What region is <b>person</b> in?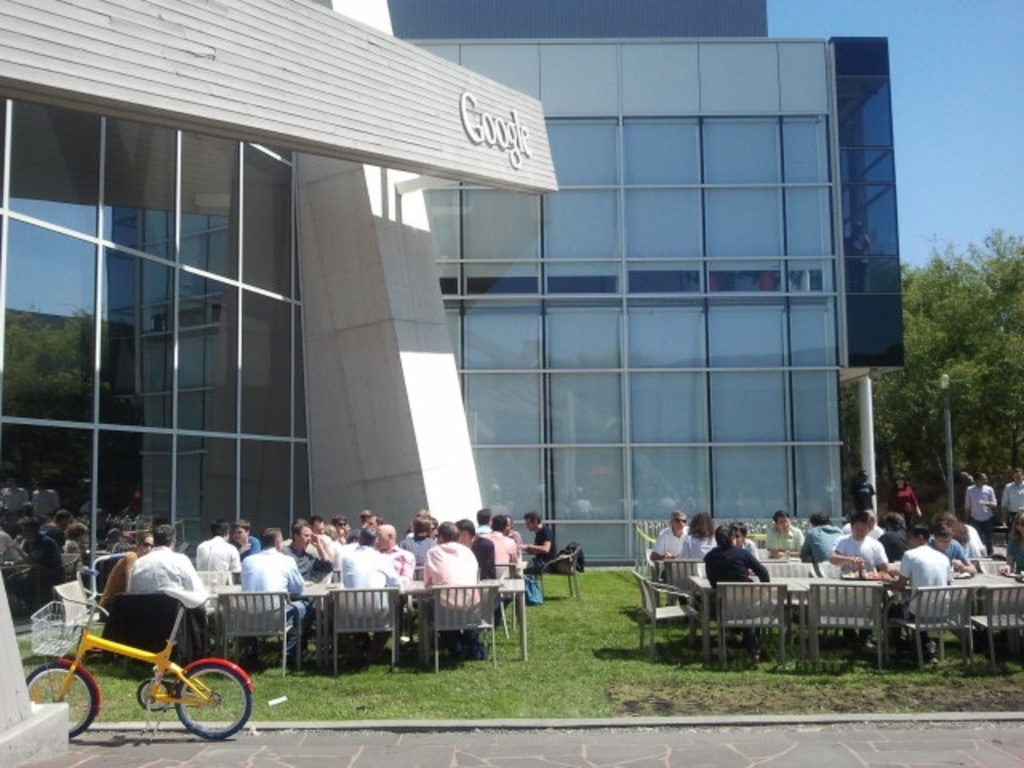
left=886, top=517, right=958, bottom=662.
